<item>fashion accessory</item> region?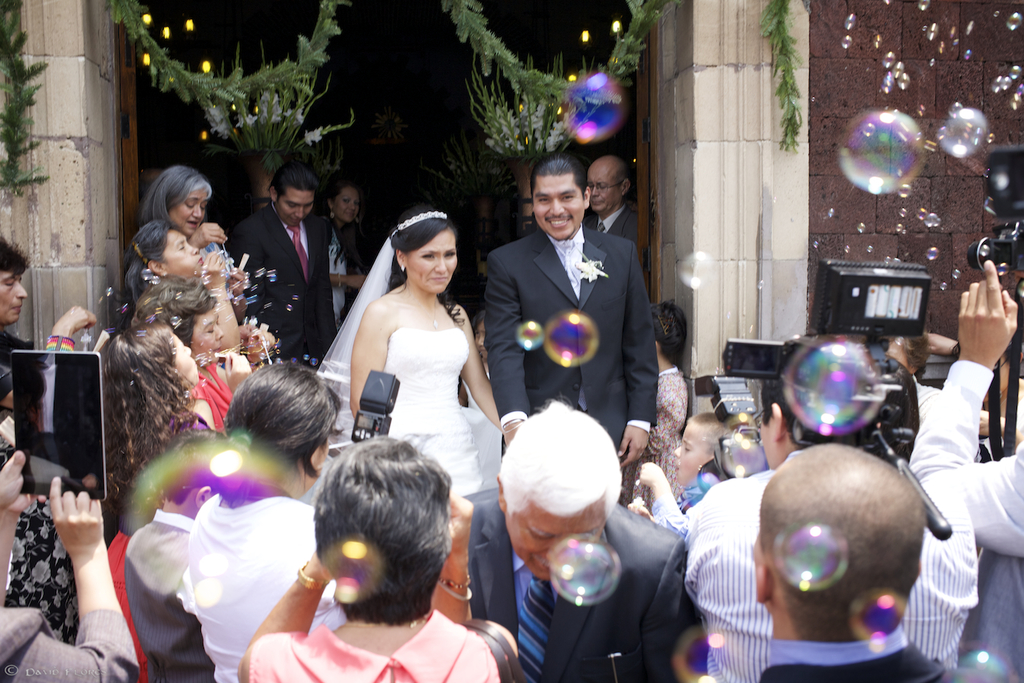
Rect(557, 237, 583, 294)
